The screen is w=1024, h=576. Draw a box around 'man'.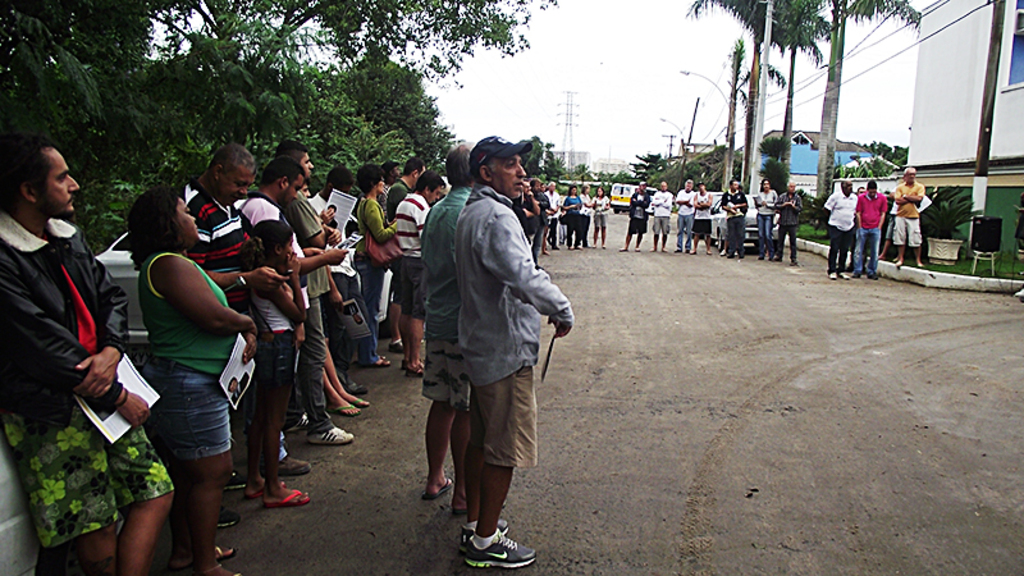
rect(187, 142, 292, 494).
